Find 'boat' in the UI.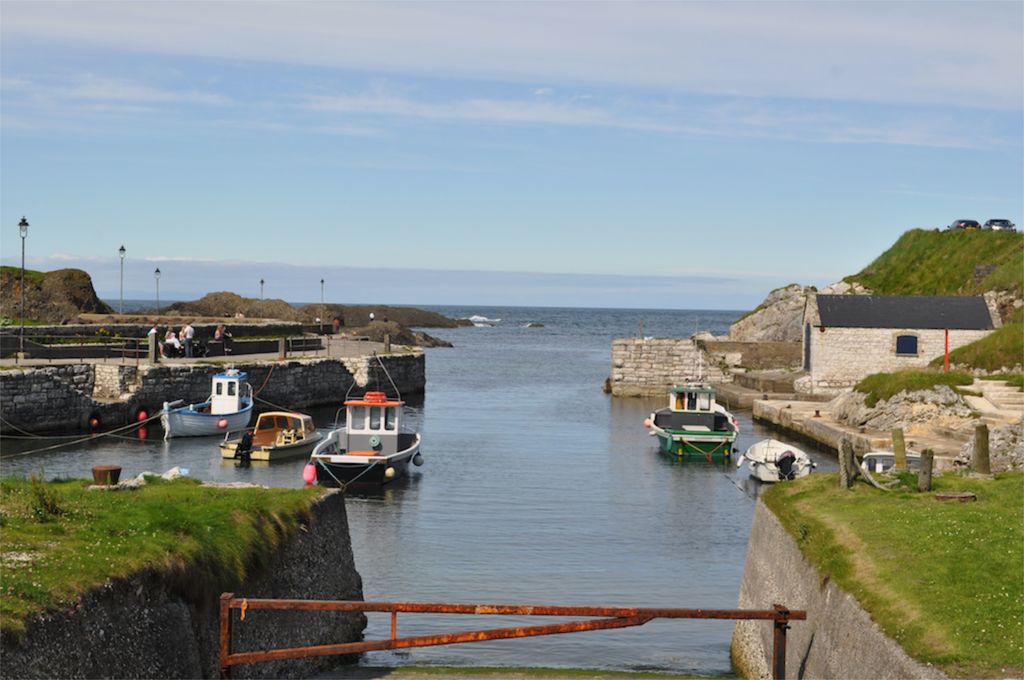
UI element at locate(163, 360, 248, 441).
